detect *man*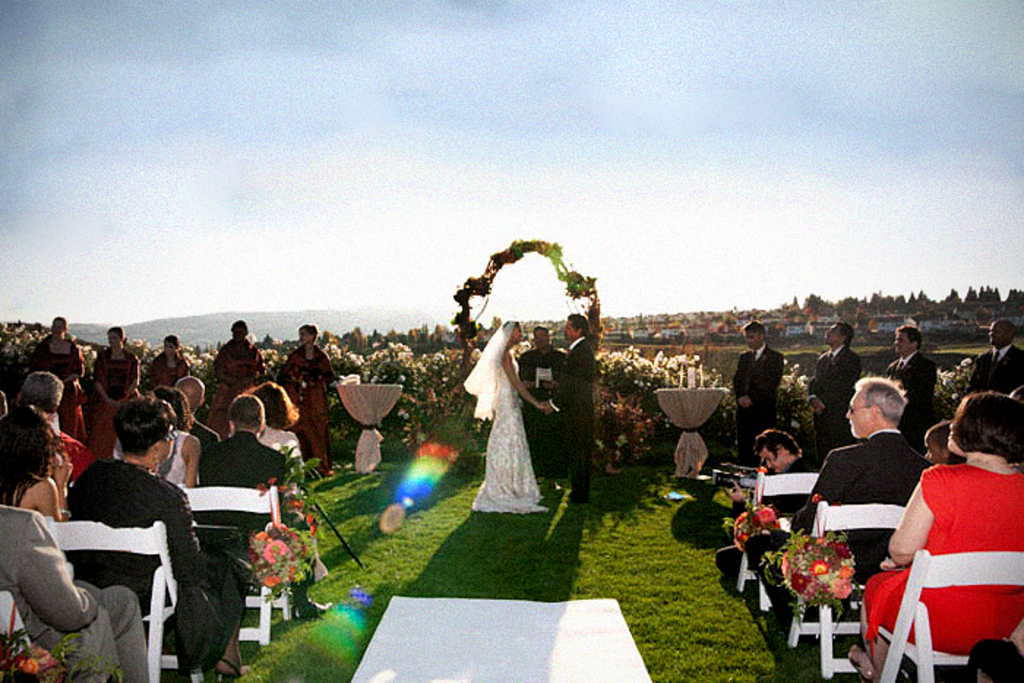
box=[554, 316, 594, 503]
